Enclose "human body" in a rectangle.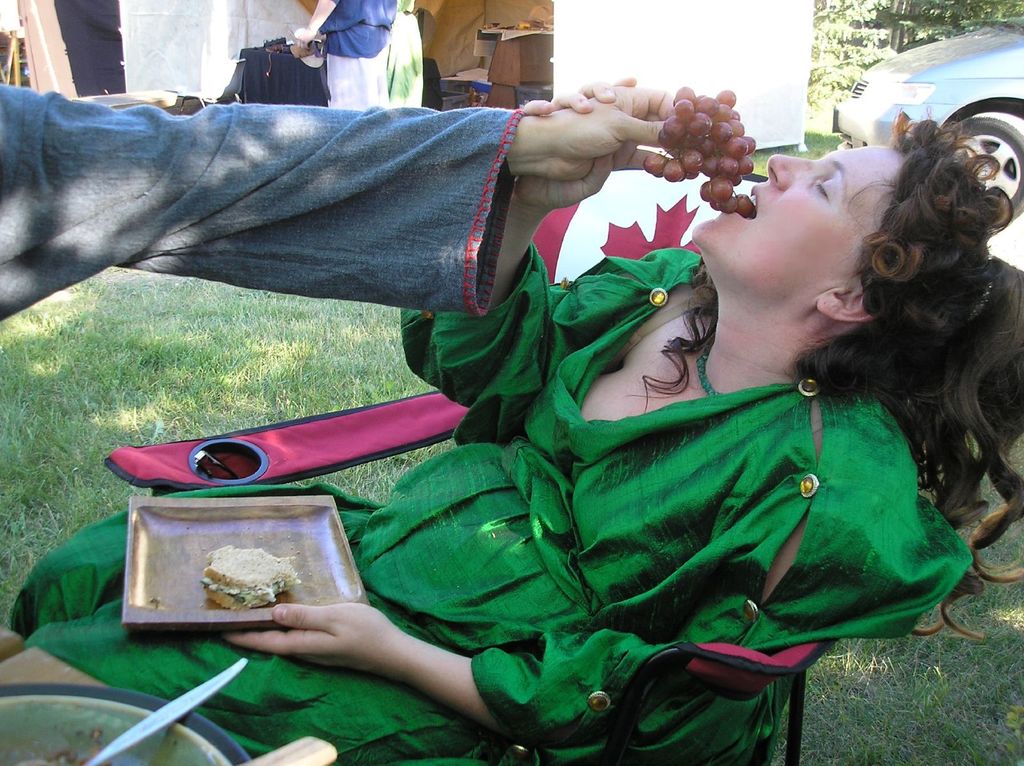
(291,0,397,108).
